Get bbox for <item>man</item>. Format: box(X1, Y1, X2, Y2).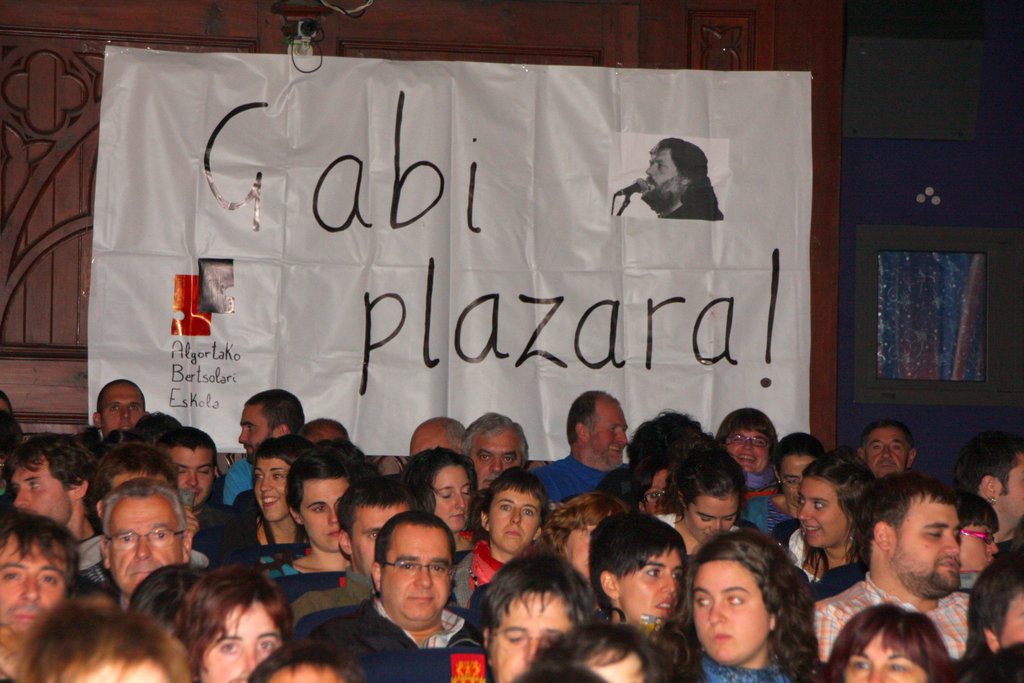
box(858, 418, 916, 479).
